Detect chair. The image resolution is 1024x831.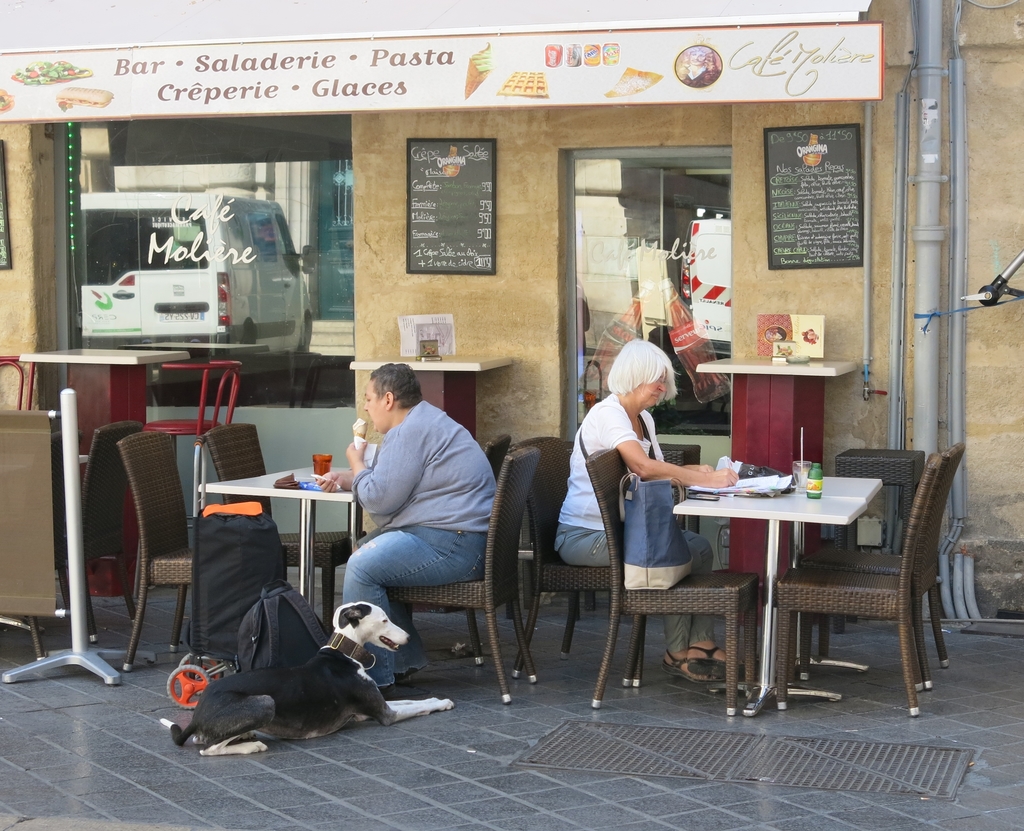
l=589, t=444, r=761, b=709.
